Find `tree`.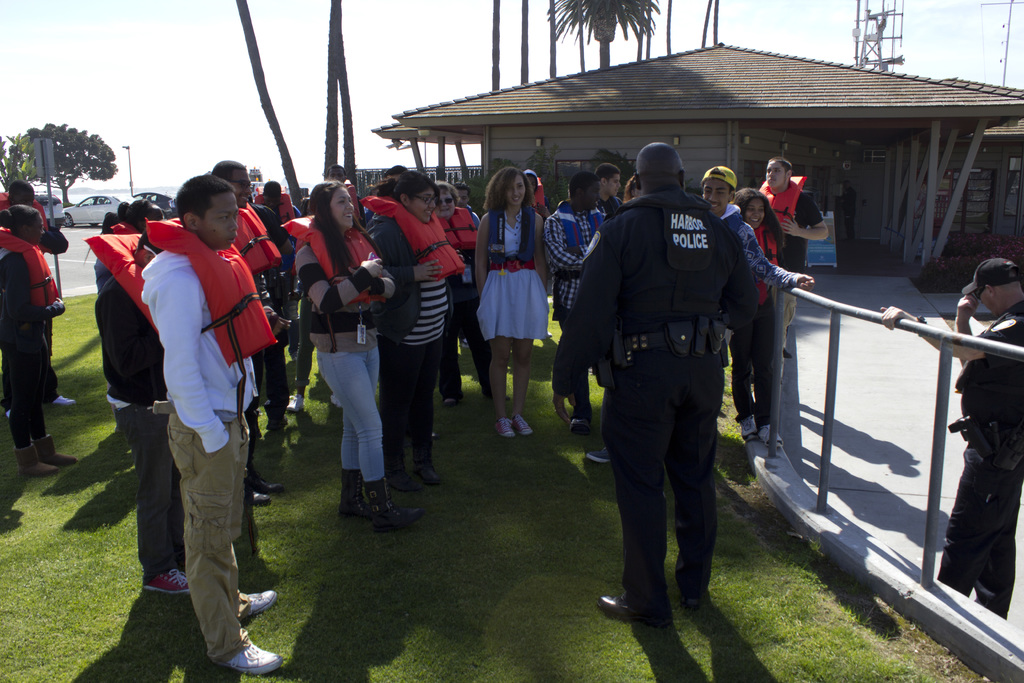
pyautogui.locateOnScreen(26, 111, 102, 211).
